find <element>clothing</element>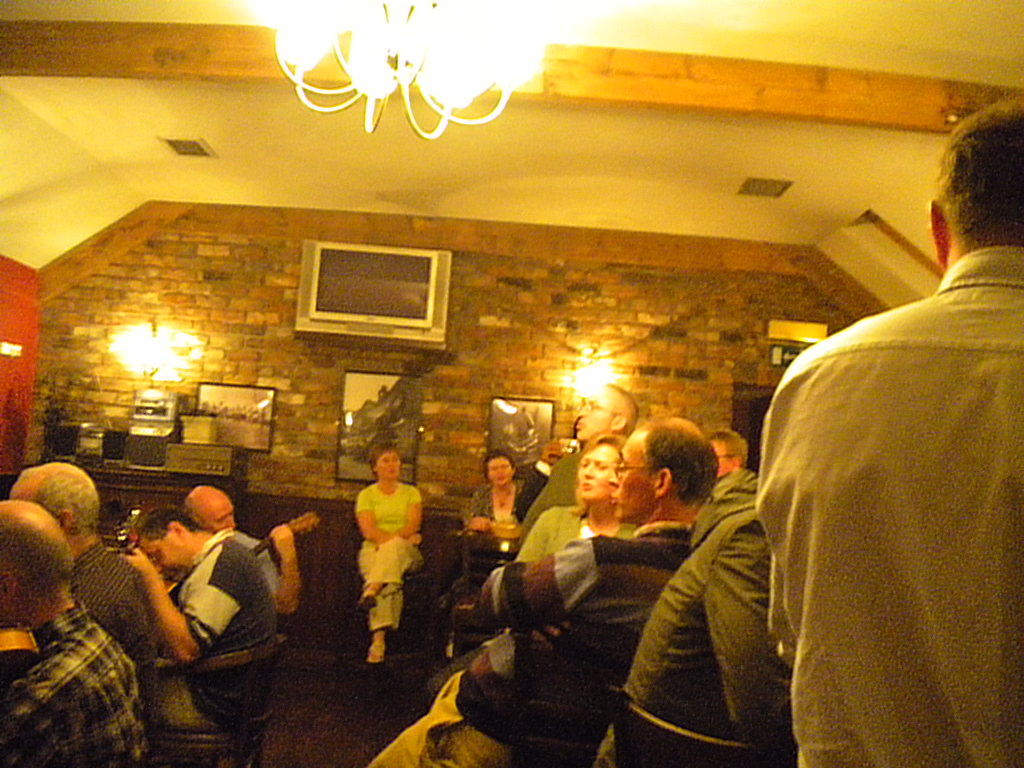
l=142, t=531, r=276, b=730
